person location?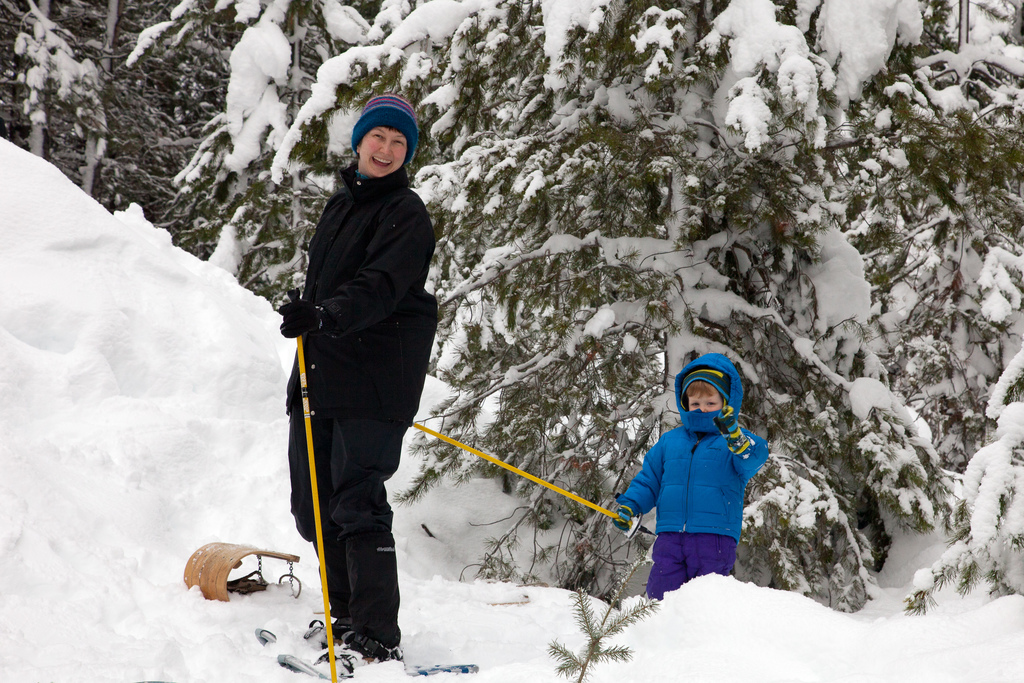
bbox=(611, 352, 767, 610)
